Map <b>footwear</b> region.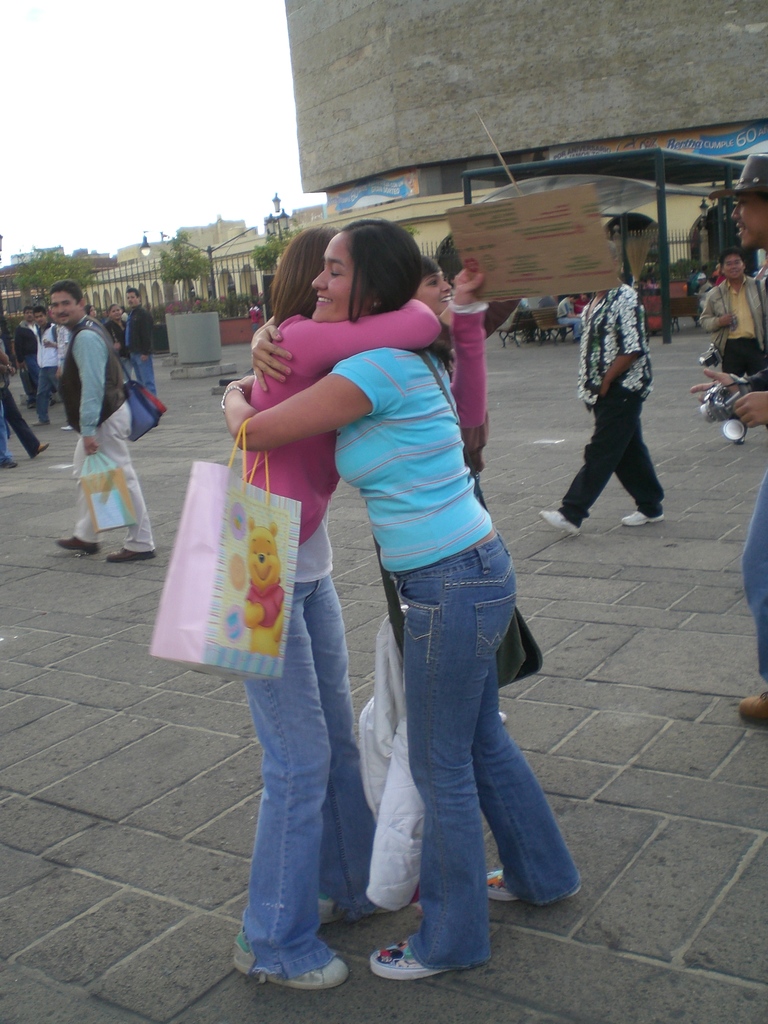
Mapped to [left=1, top=458, right=20, bottom=470].
